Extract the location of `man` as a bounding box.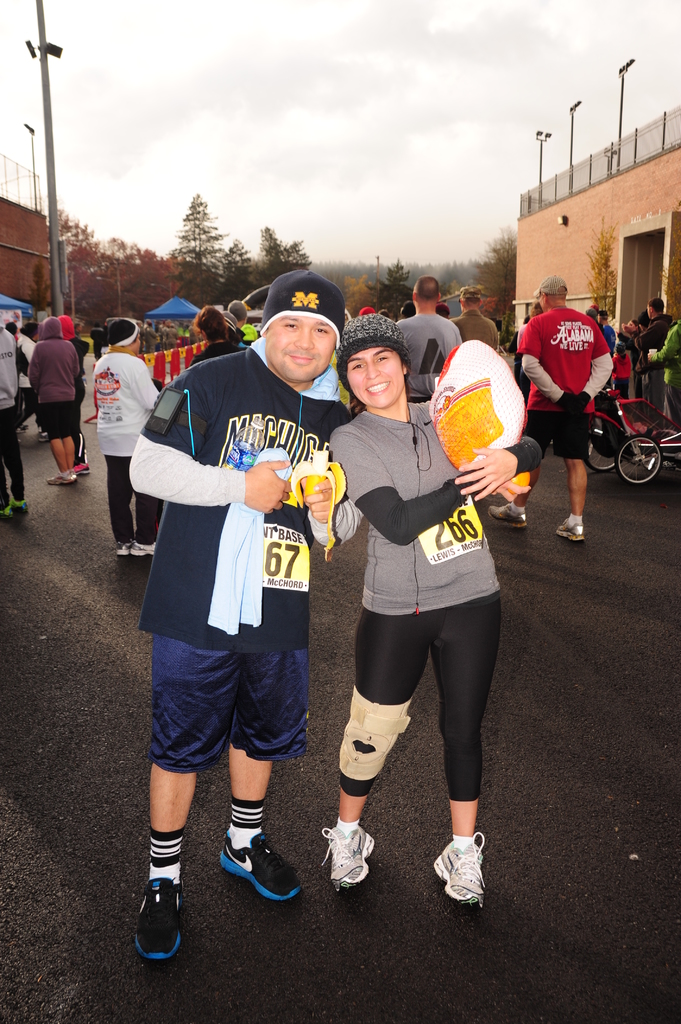
<box>394,272,460,403</box>.
